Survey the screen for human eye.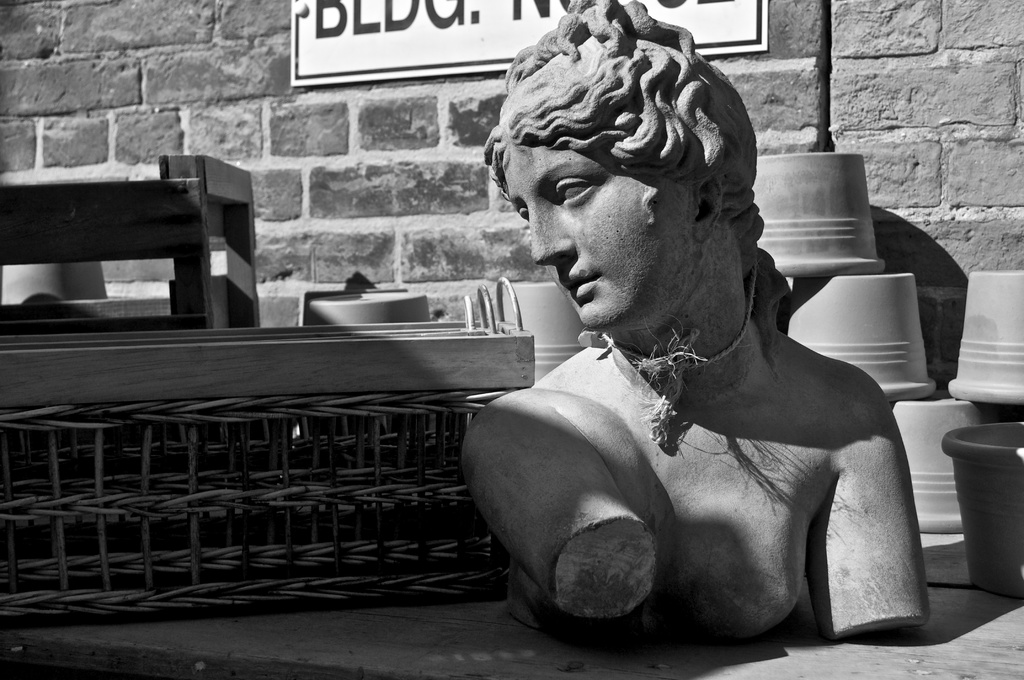
Survey found: crop(552, 172, 602, 204).
